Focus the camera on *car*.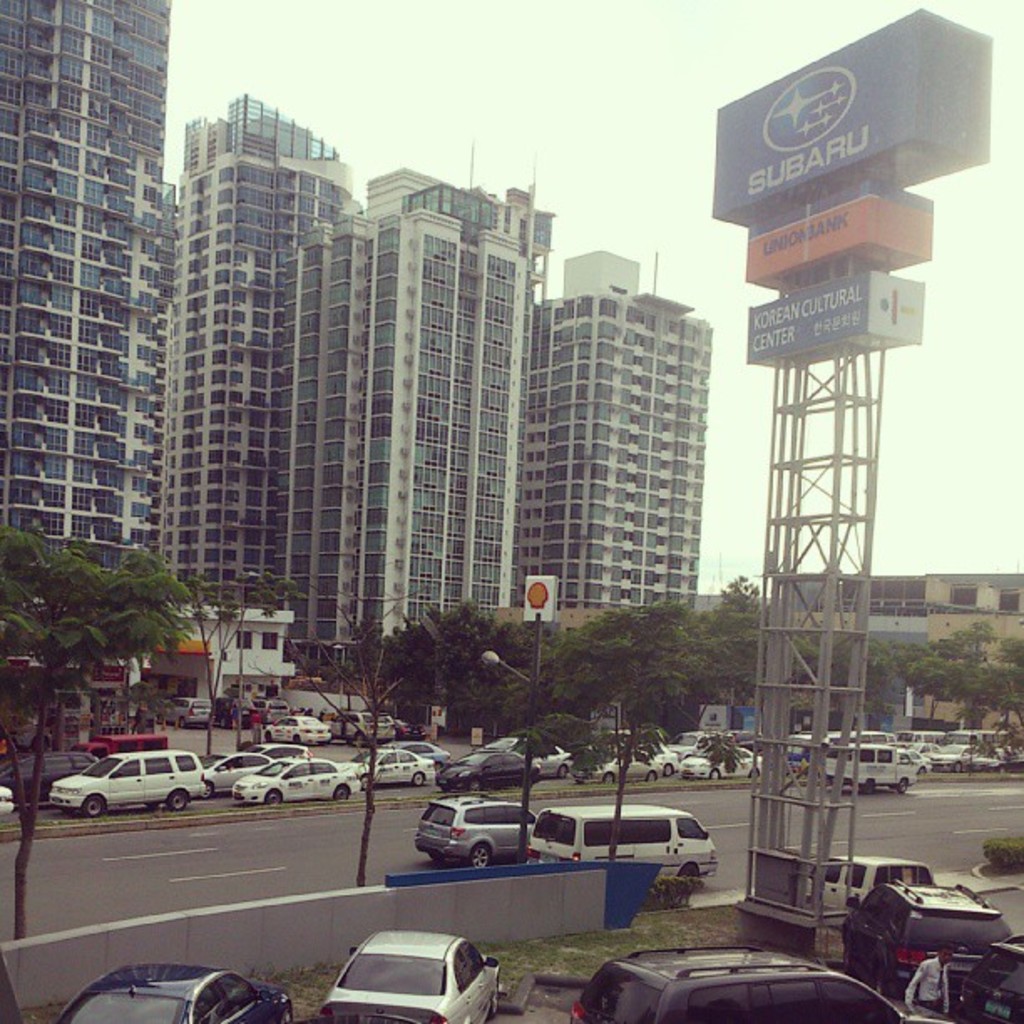
Focus region: l=637, t=743, r=679, b=770.
